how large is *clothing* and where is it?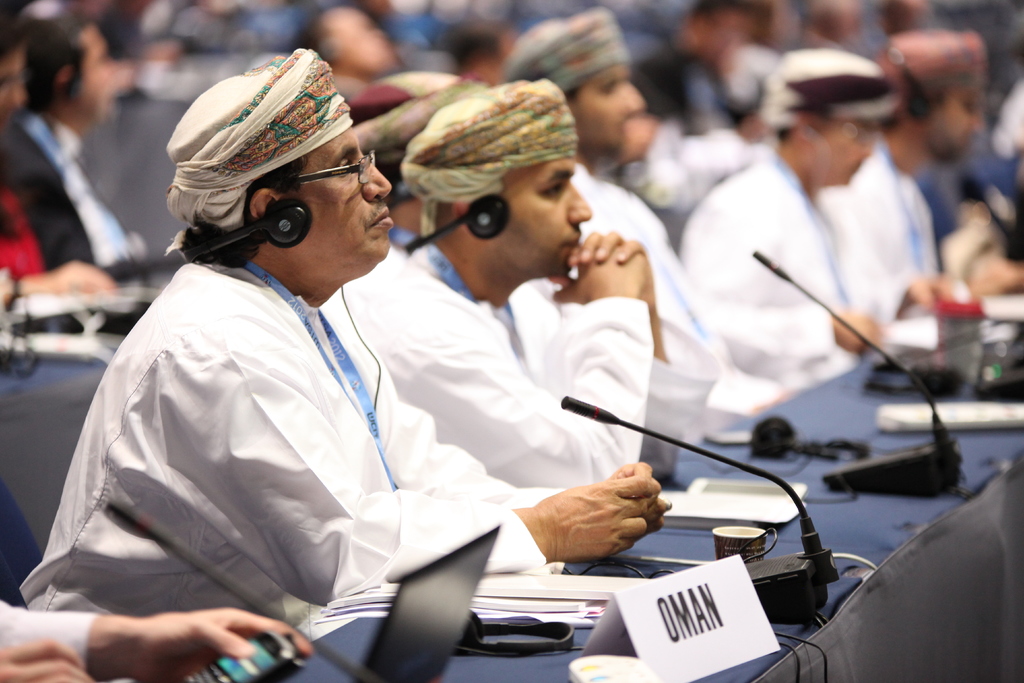
Bounding box: 851, 150, 954, 285.
